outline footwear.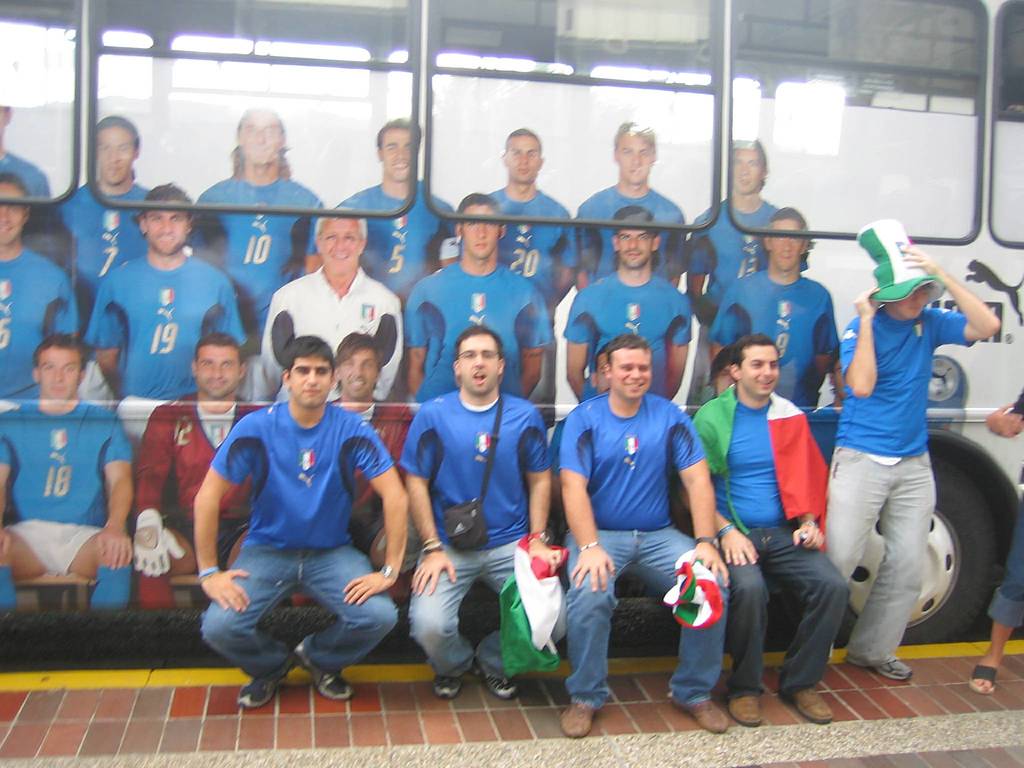
Outline: Rect(228, 662, 296, 717).
